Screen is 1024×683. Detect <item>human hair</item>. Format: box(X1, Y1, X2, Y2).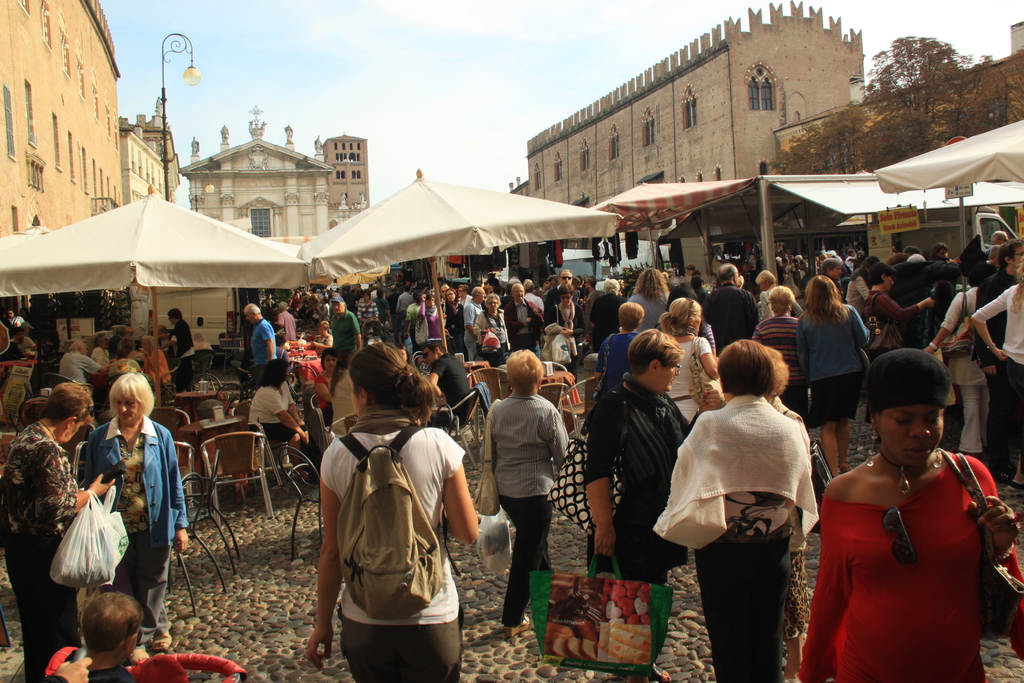
box(426, 292, 436, 304).
